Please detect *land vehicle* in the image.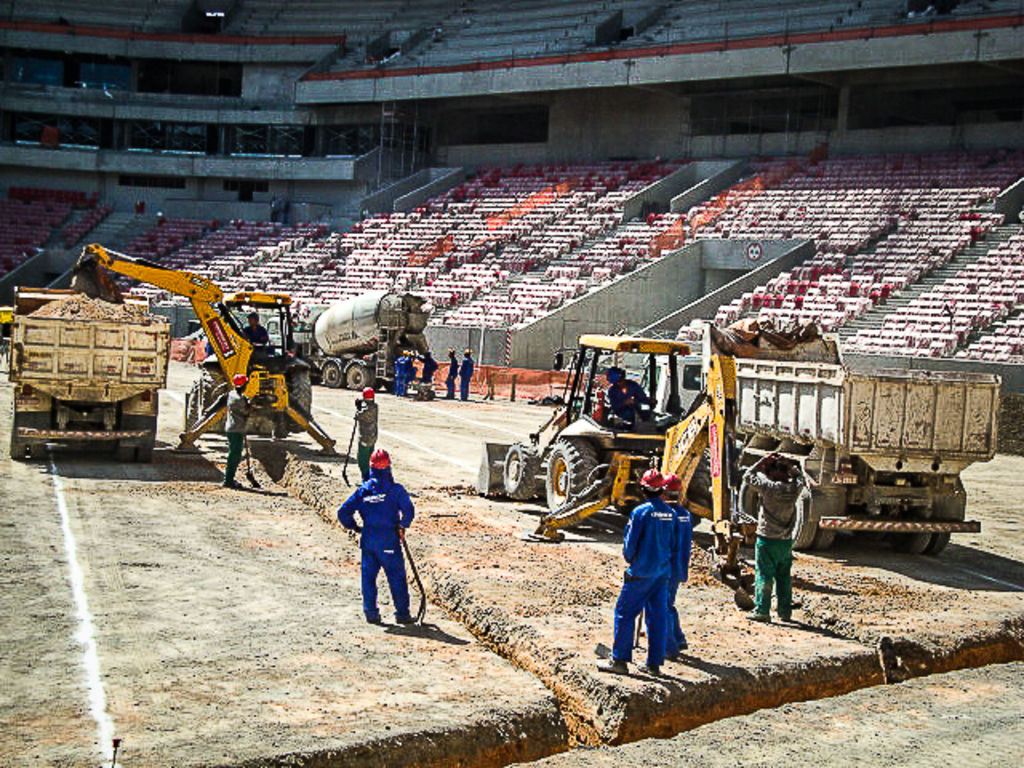
l=3, t=283, r=170, b=464.
